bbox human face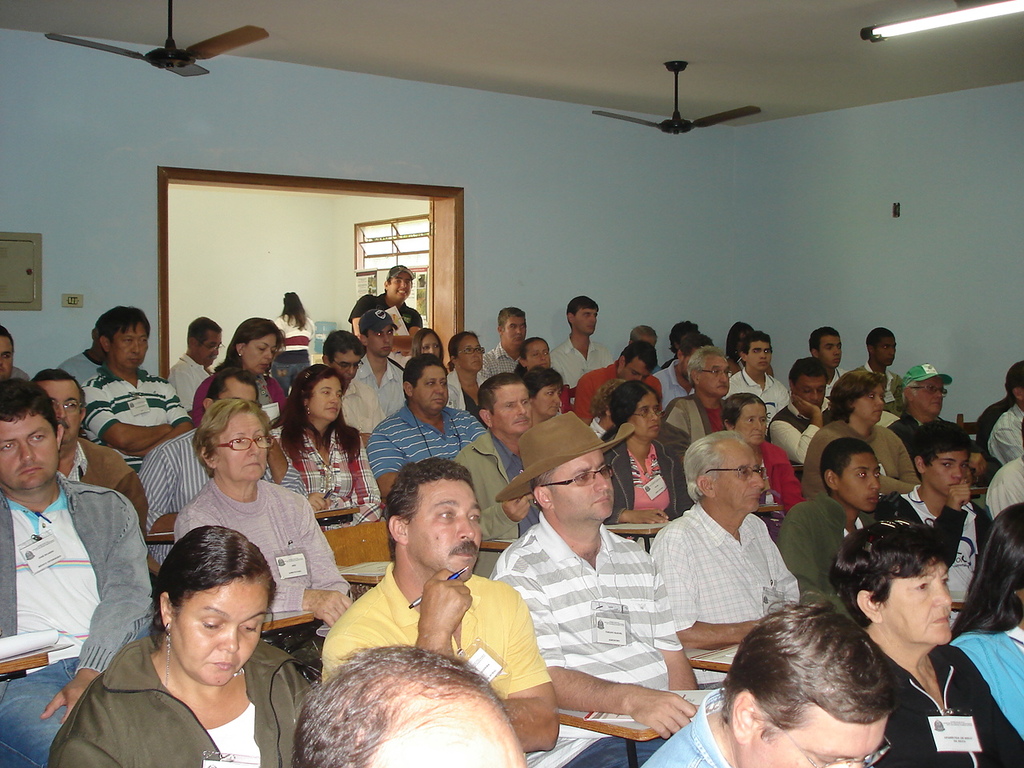
x1=735, y1=707, x2=887, y2=767
